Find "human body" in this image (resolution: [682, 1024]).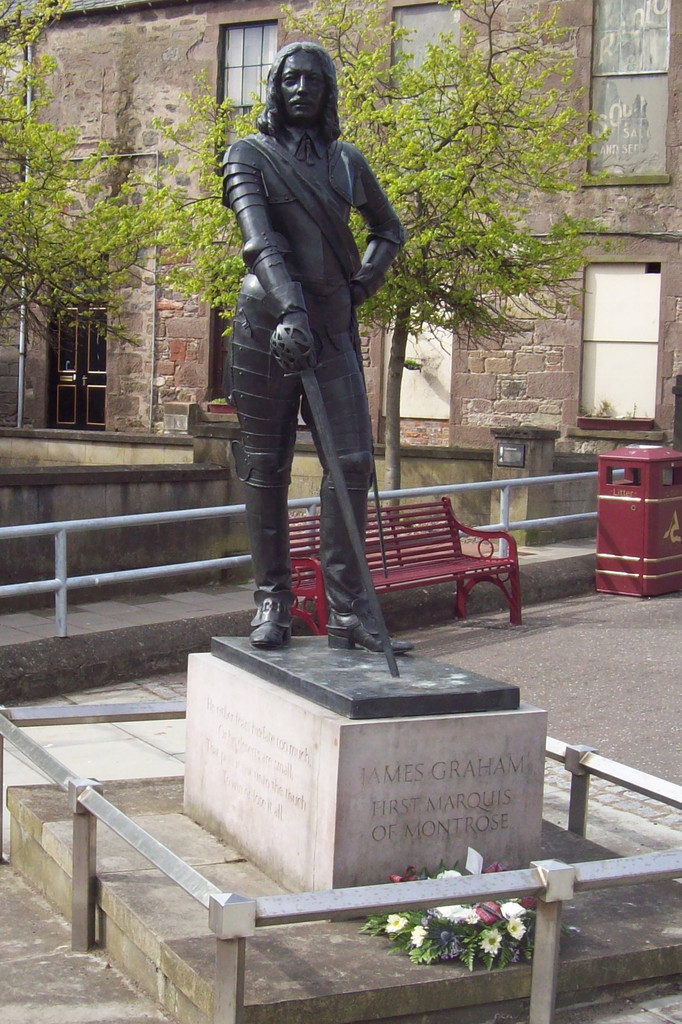
bbox=(223, 36, 411, 665).
